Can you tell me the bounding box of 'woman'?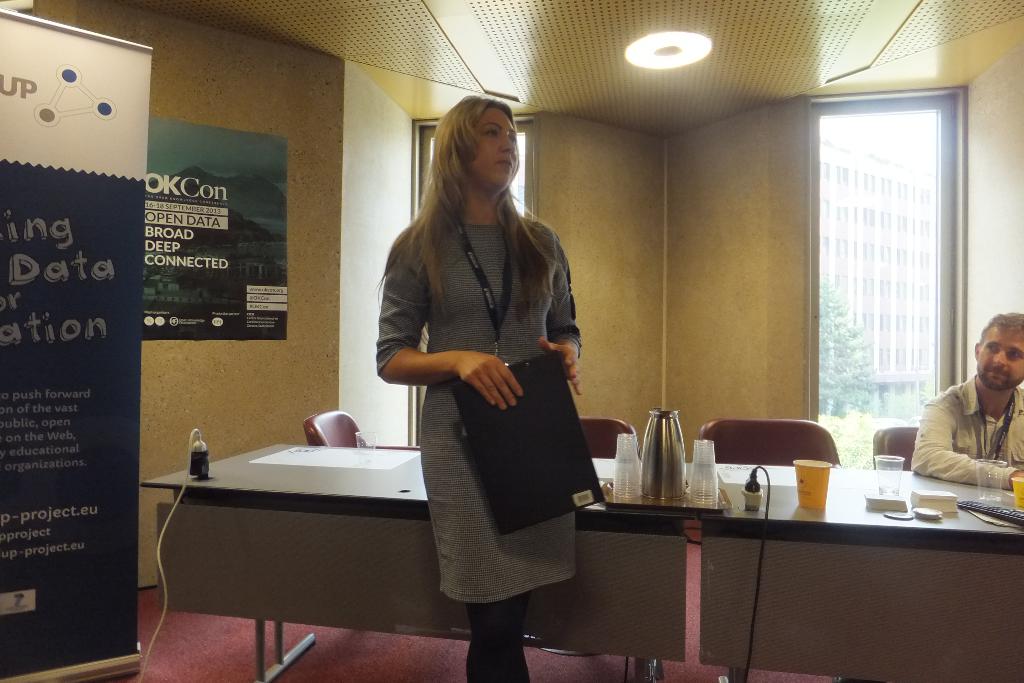
left=371, top=96, right=586, bottom=670.
